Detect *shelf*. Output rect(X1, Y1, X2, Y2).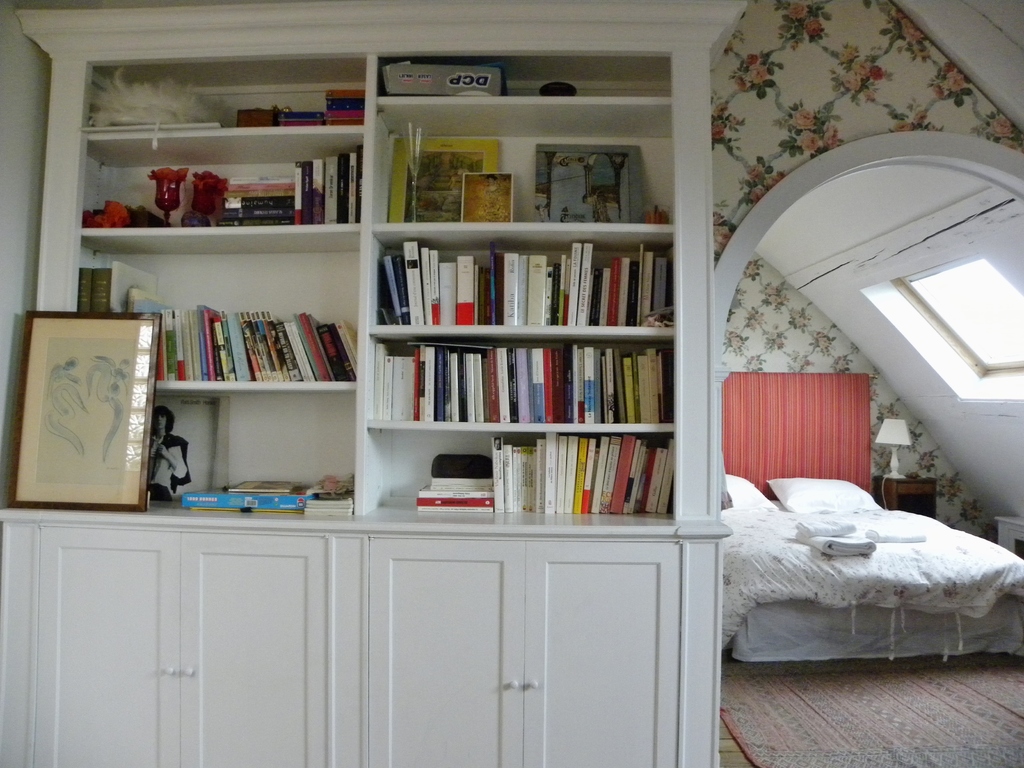
rect(80, 161, 355, 254).
